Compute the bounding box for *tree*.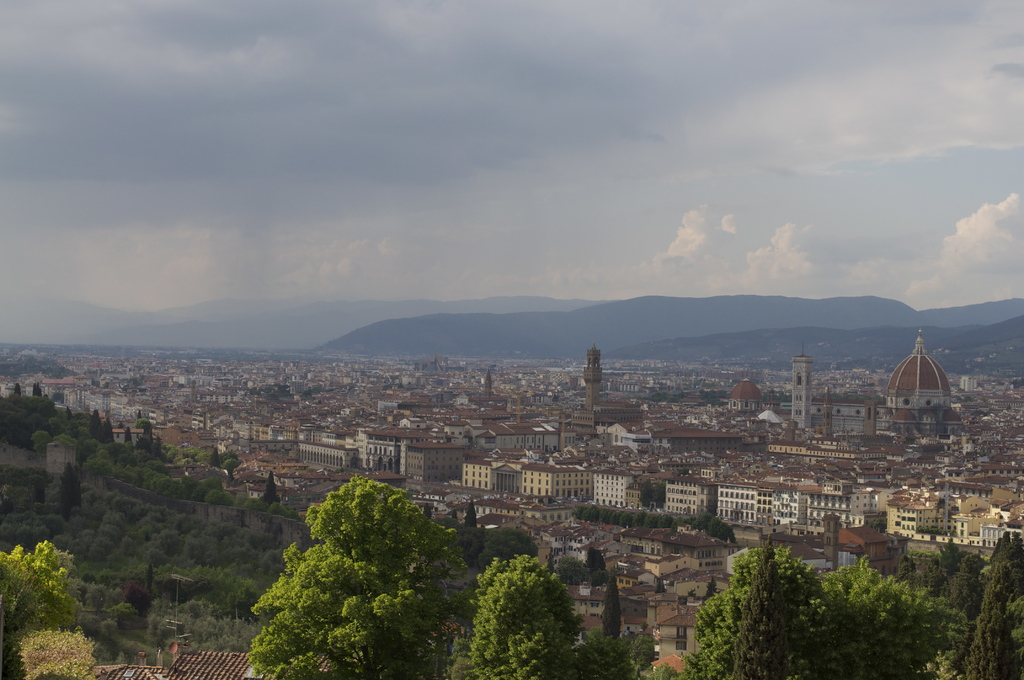
955, 565, 1015, 679.
